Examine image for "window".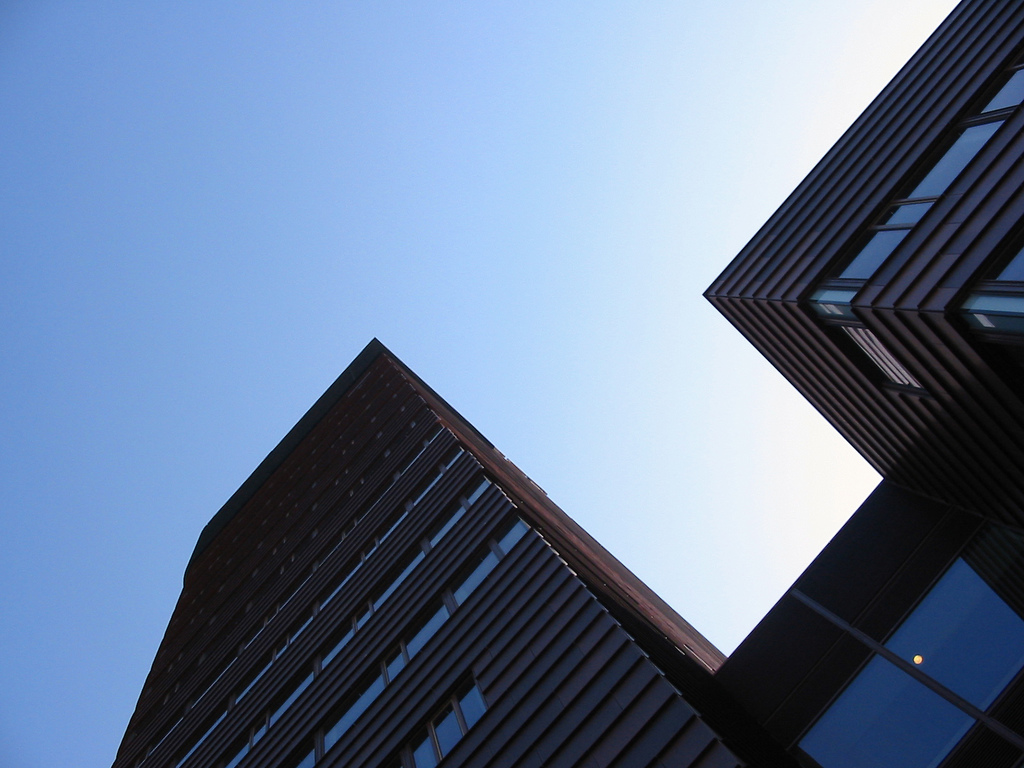
Examination result: pyautogui.locateOnScreen(388, 684, 488, 767).
